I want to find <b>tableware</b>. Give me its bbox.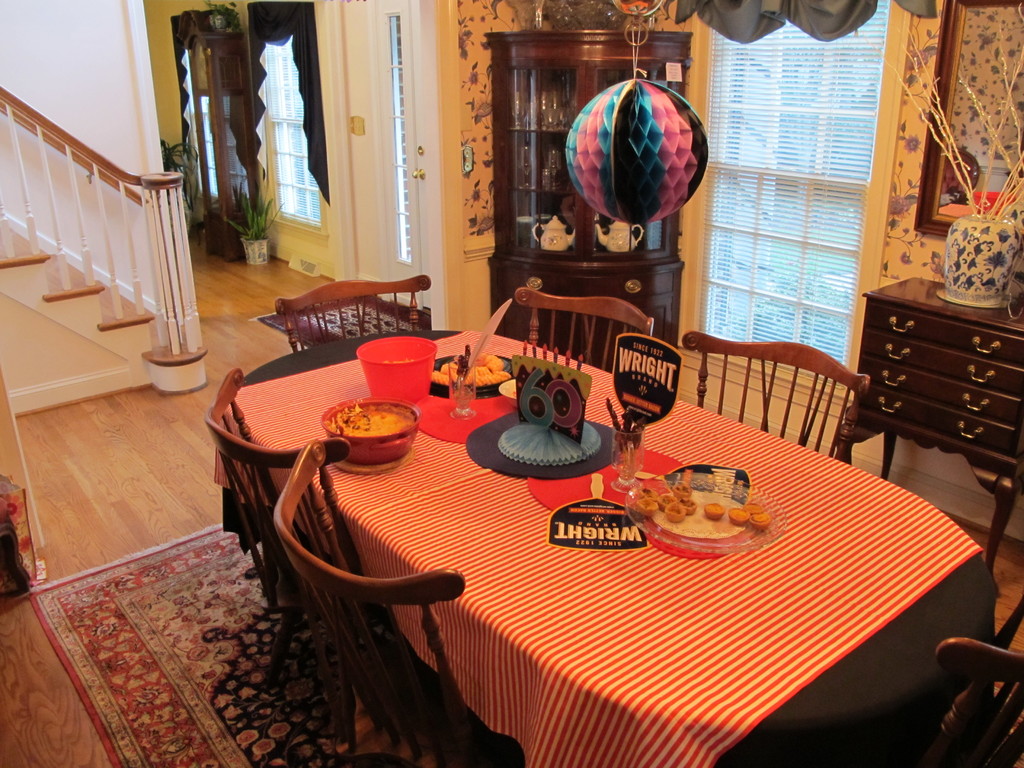
BBox(353, 339, 442, 400).
